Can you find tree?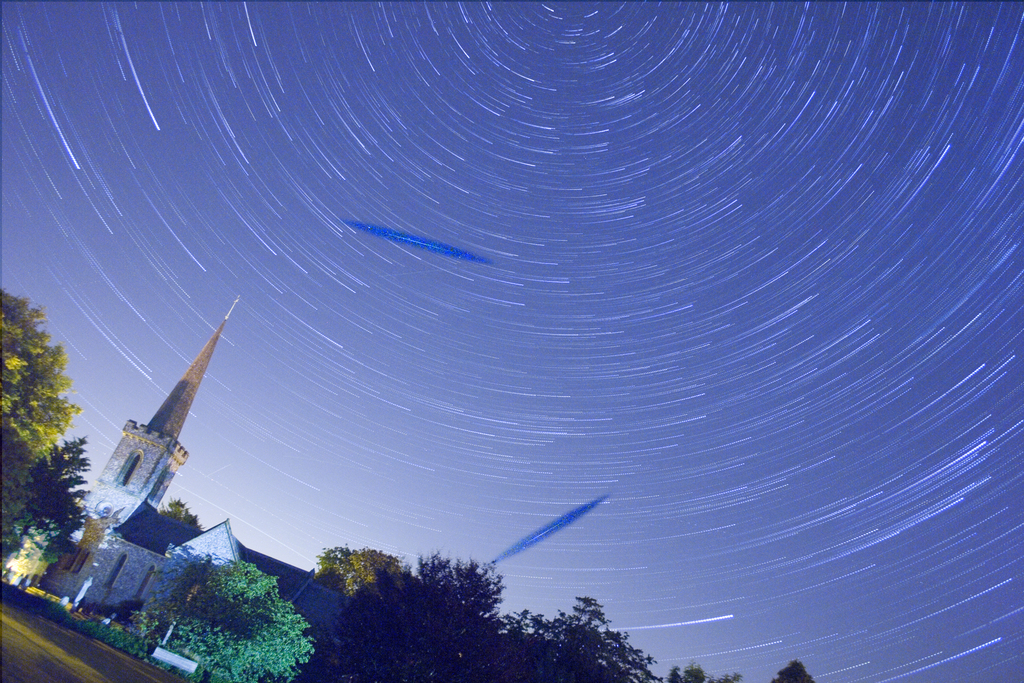
Yes, bounding box: crop(314, 536, 419, 642).
